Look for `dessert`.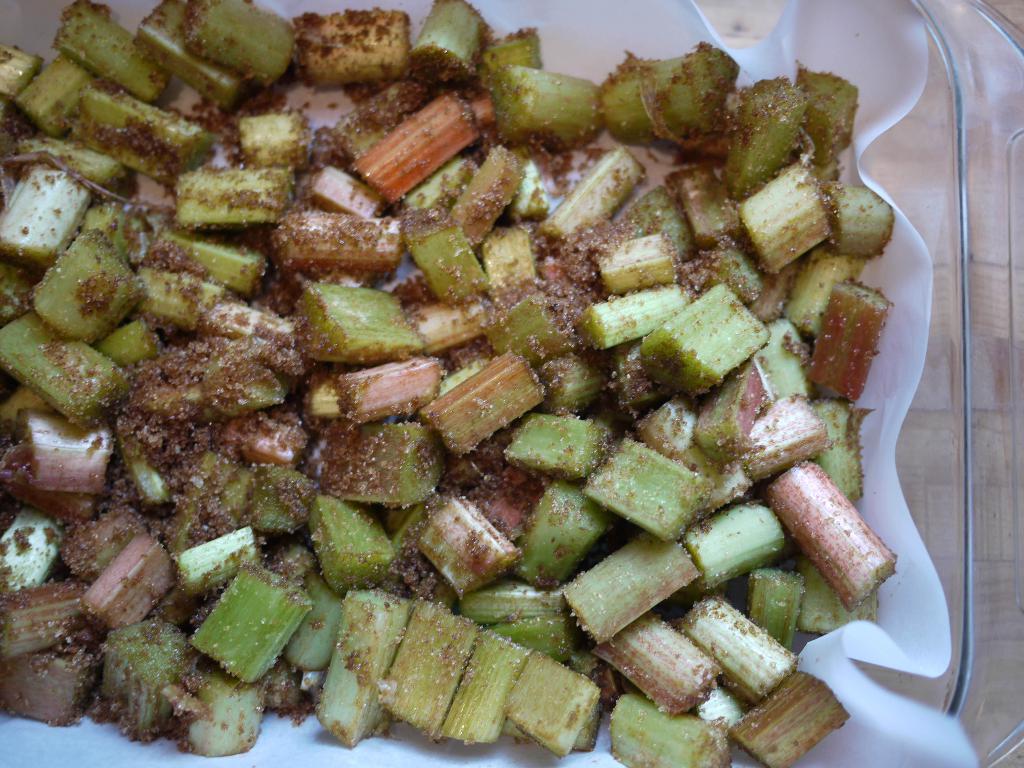
Found: pyautogui.locateOnScreen(511, 657, 592, 742).
